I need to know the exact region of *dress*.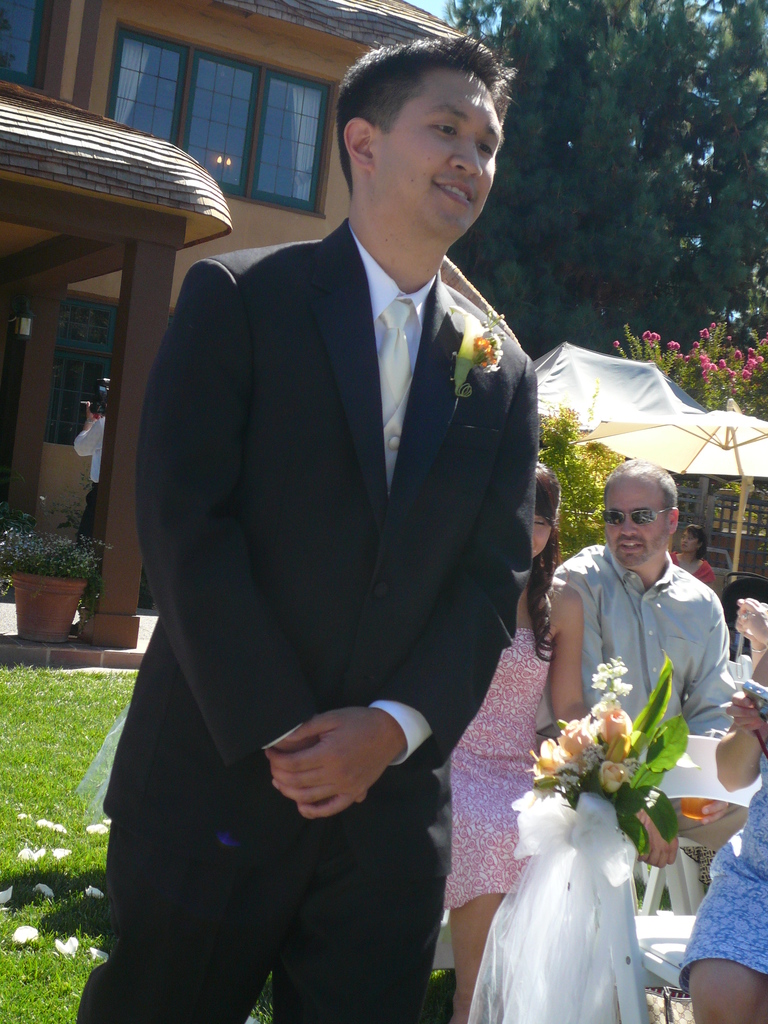
Region: <region>678, 741, 767, 996</region>.
